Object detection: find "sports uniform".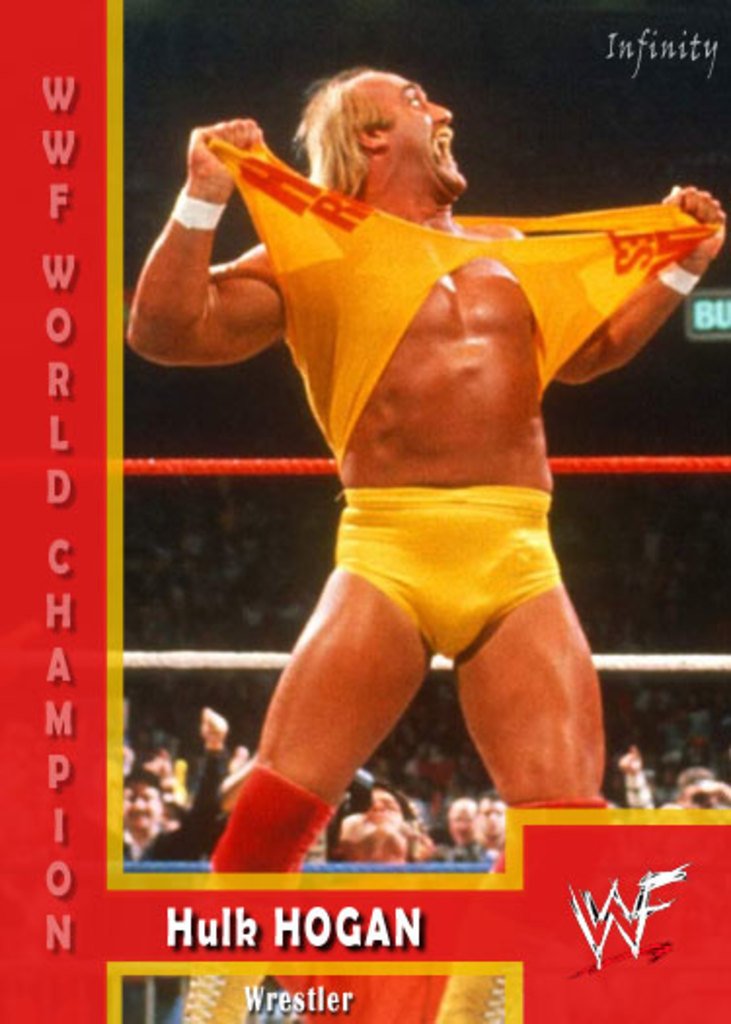
left=207, top=207, right=661, bottom=866.
